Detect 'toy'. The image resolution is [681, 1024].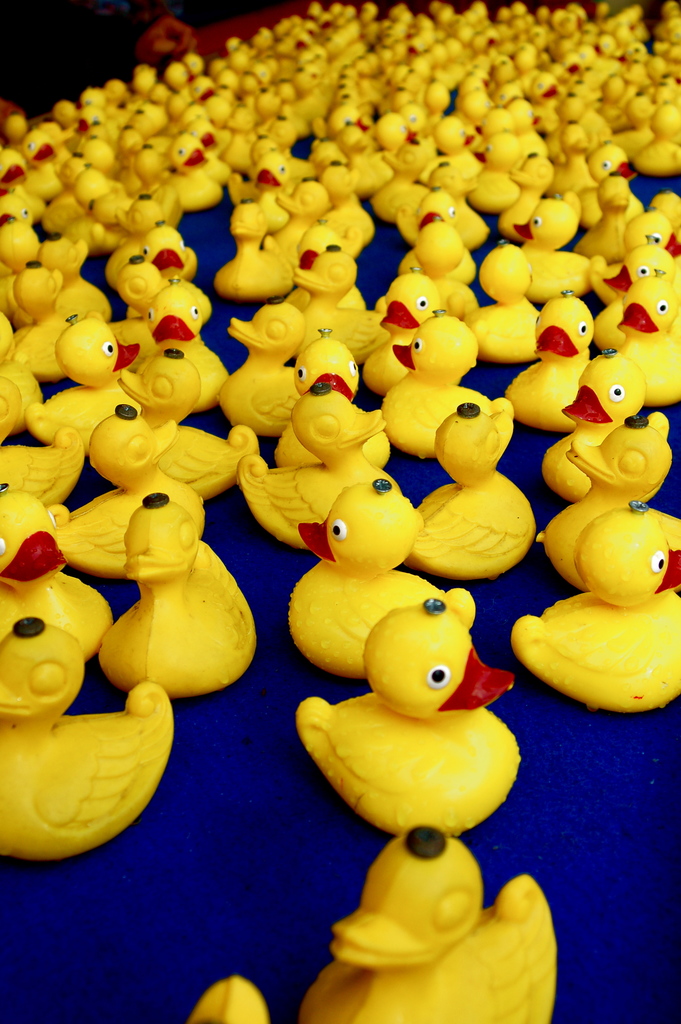
locate(304, 607, 534, 851).
